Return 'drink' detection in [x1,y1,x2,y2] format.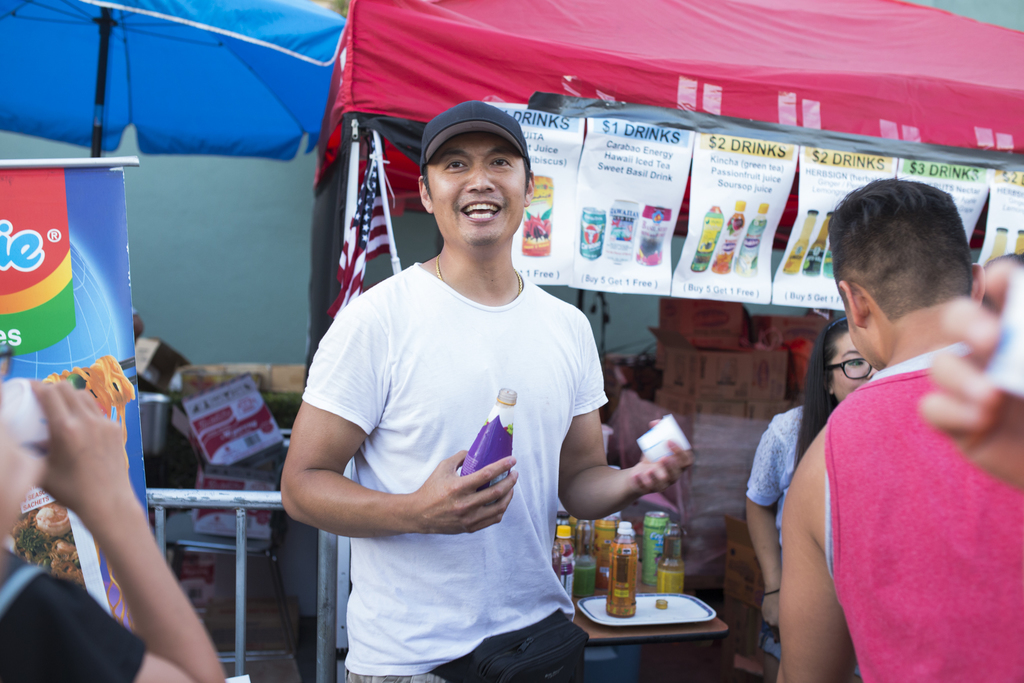
[819,245,836,278].
